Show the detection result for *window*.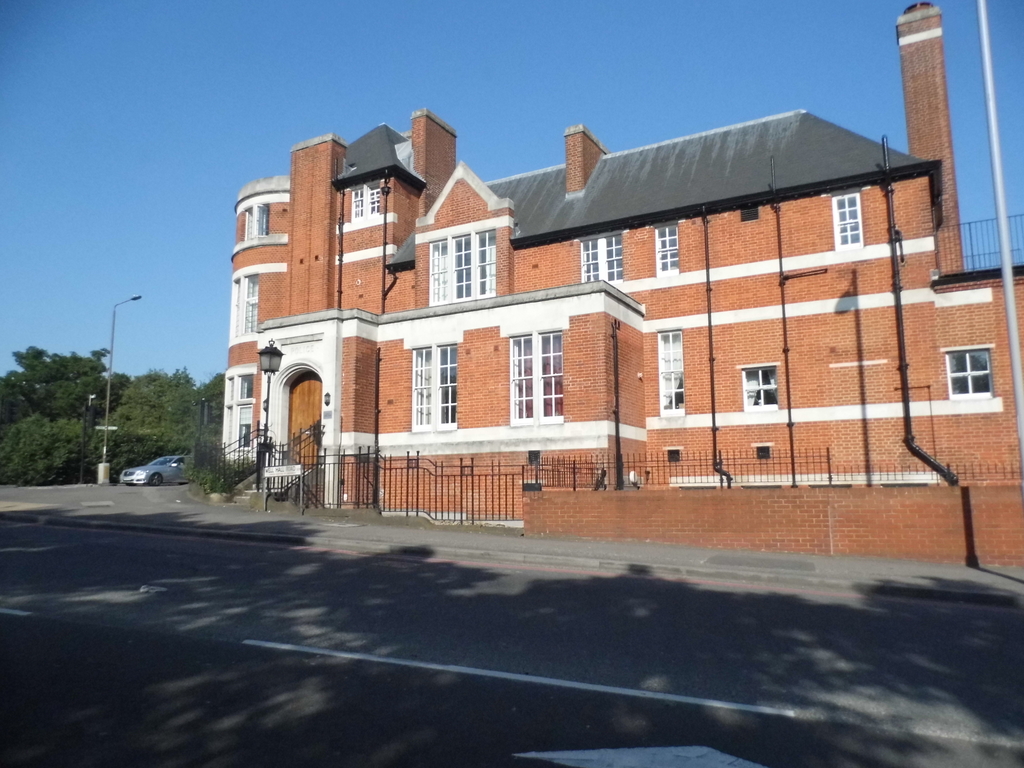
[left=234, top=419, right=250, bottom=450].
